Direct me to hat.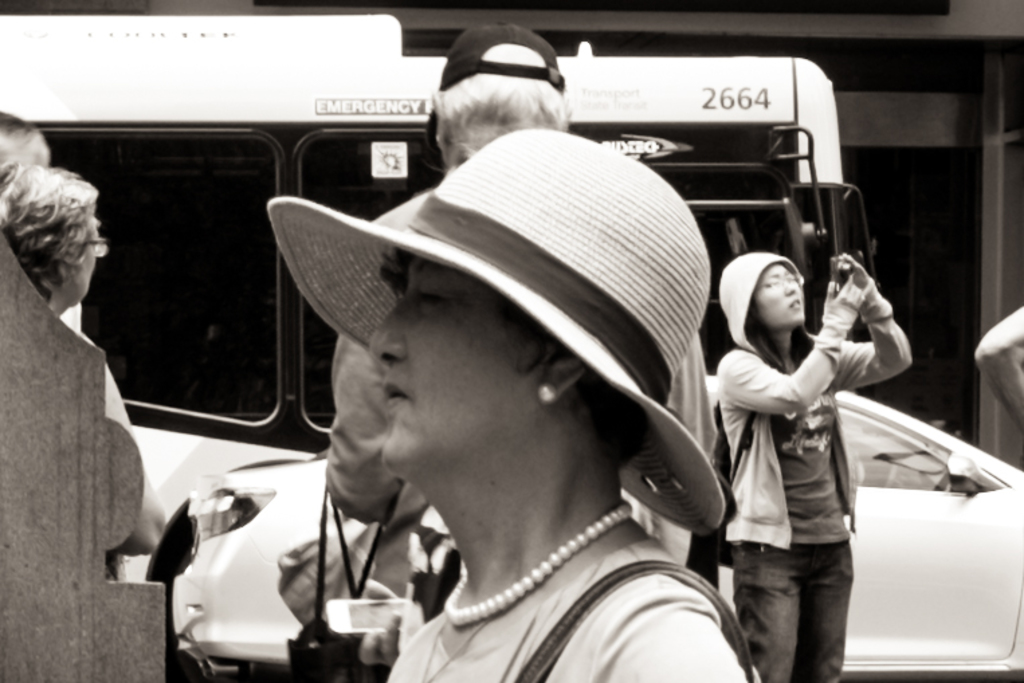
Direction: BBox(421, 21, 562, 174).
